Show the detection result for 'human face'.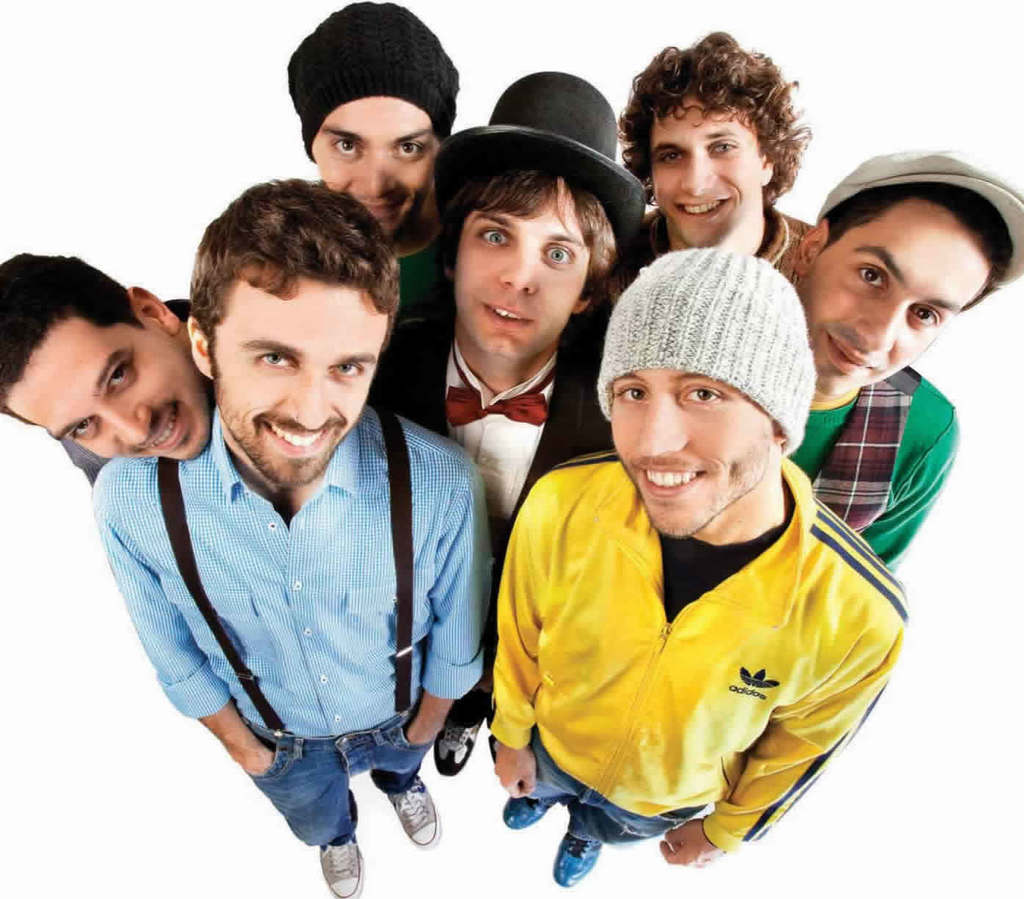
bbox=[650, 95, 767, 250].
